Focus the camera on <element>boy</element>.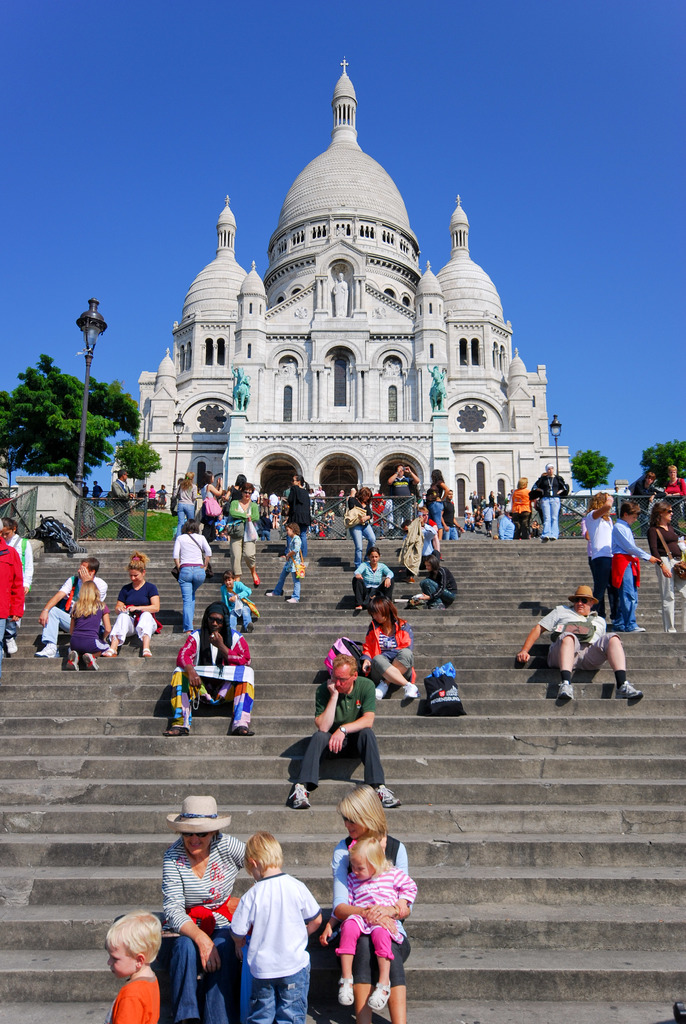
Focus region: 220,829,323,1014.
